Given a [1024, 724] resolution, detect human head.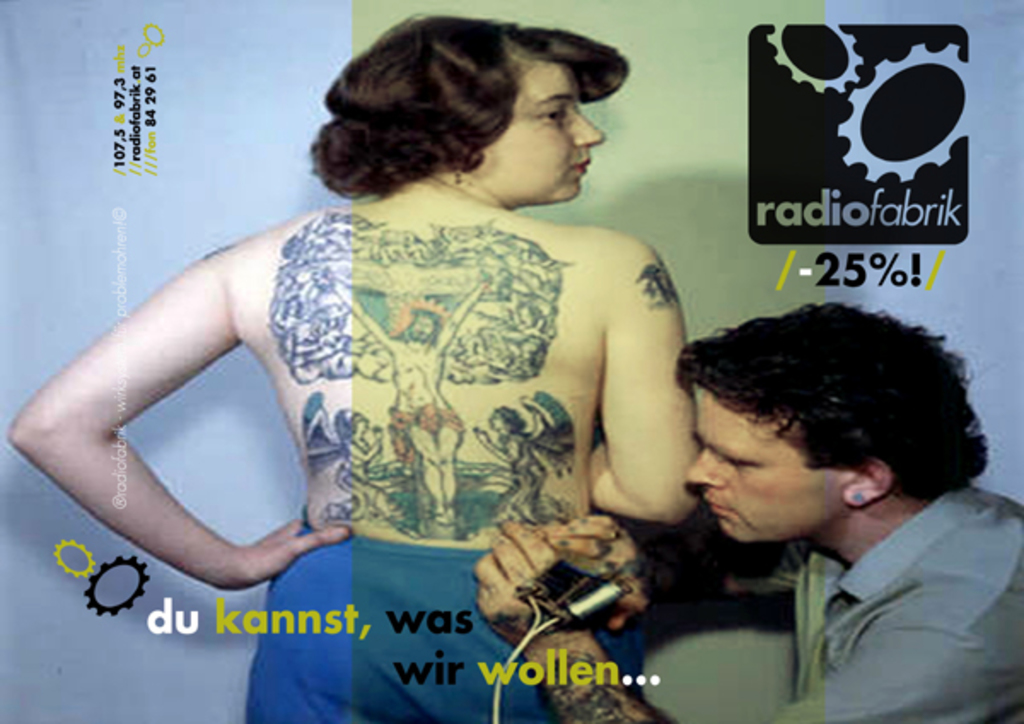
(672, 301, 988, 546).
